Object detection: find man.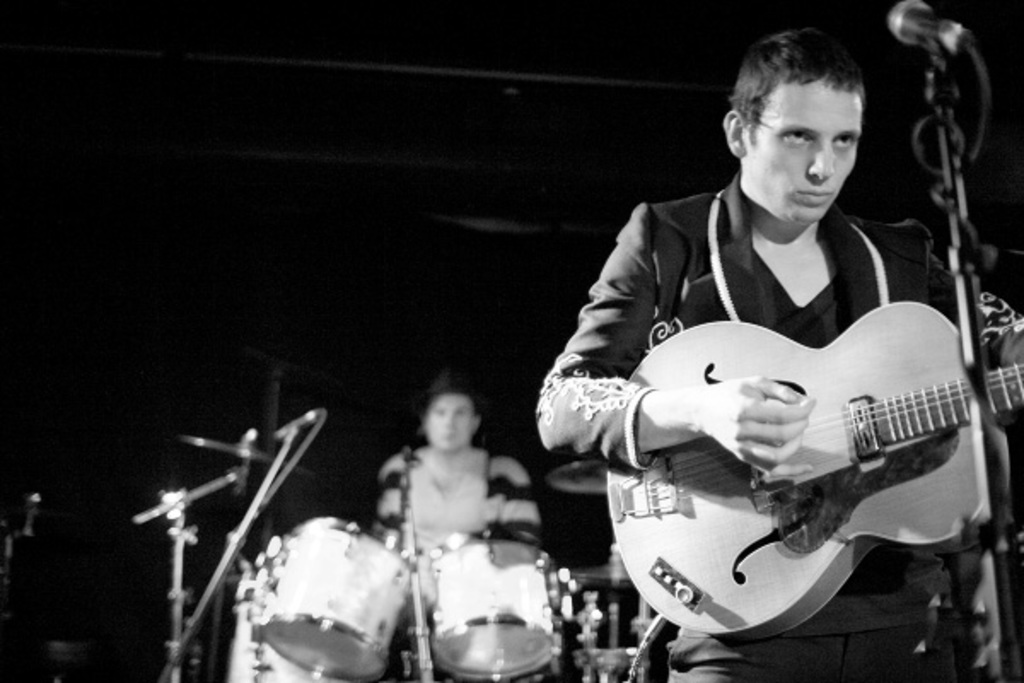
365 359 539 681.
